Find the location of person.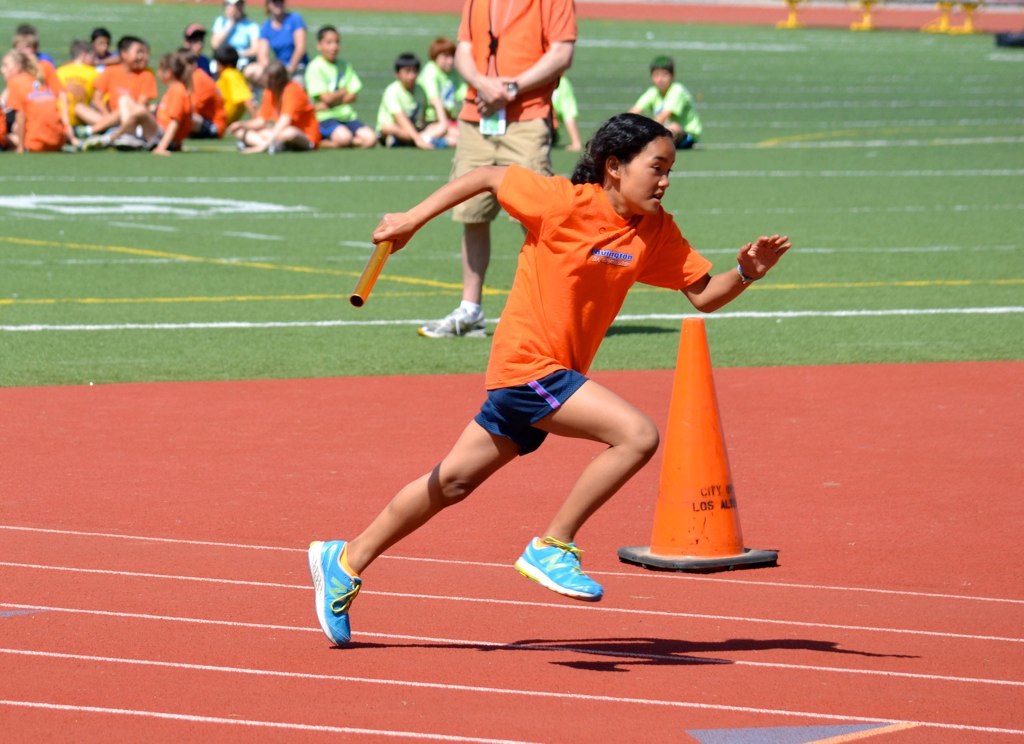
Location: 83 24 115 58.
